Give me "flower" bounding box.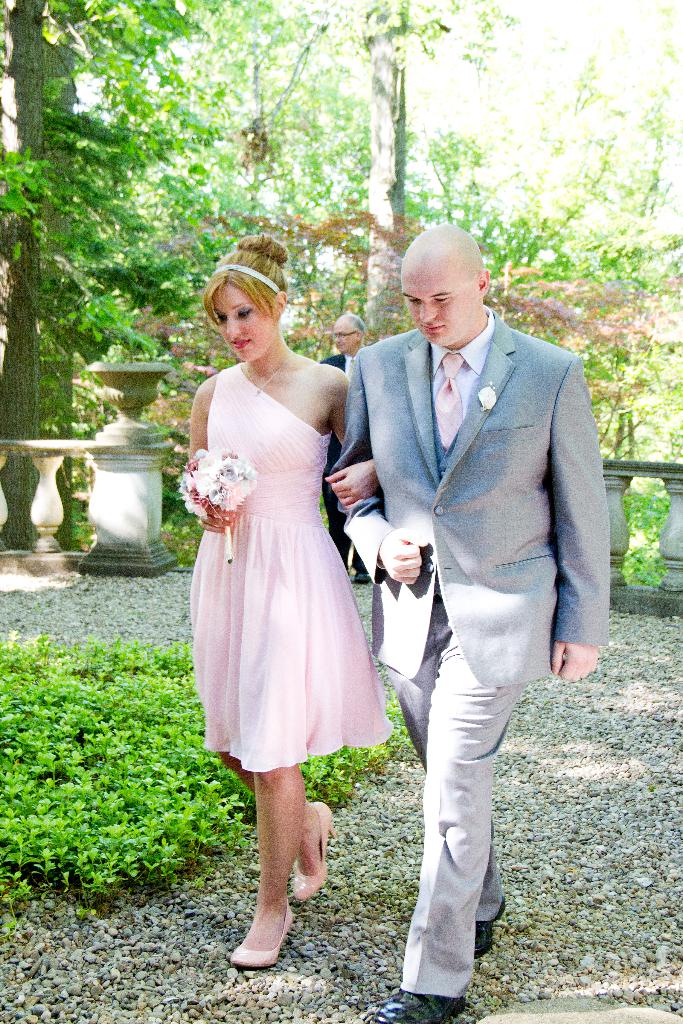
[left=475, top=381, right=498, bottom=410].
